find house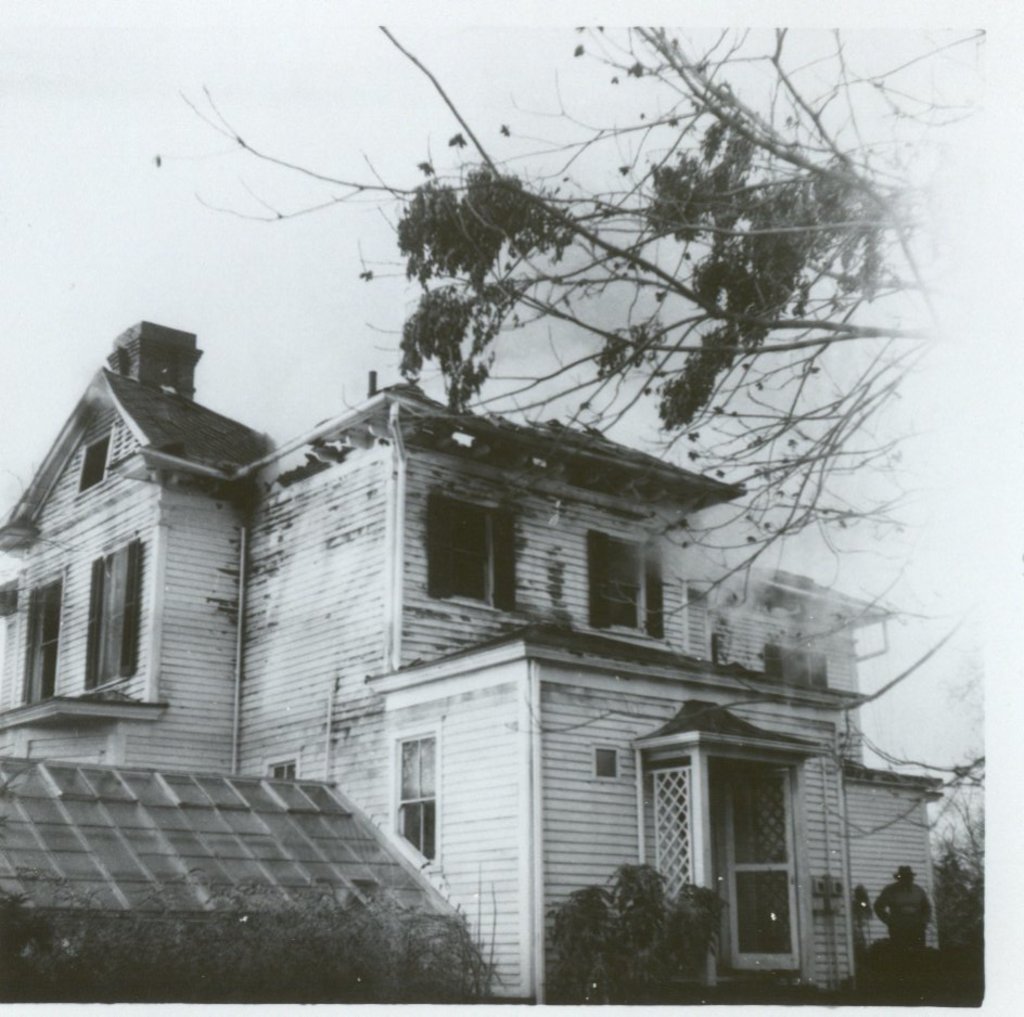
bbox=[0, 318, 944, 1010]
